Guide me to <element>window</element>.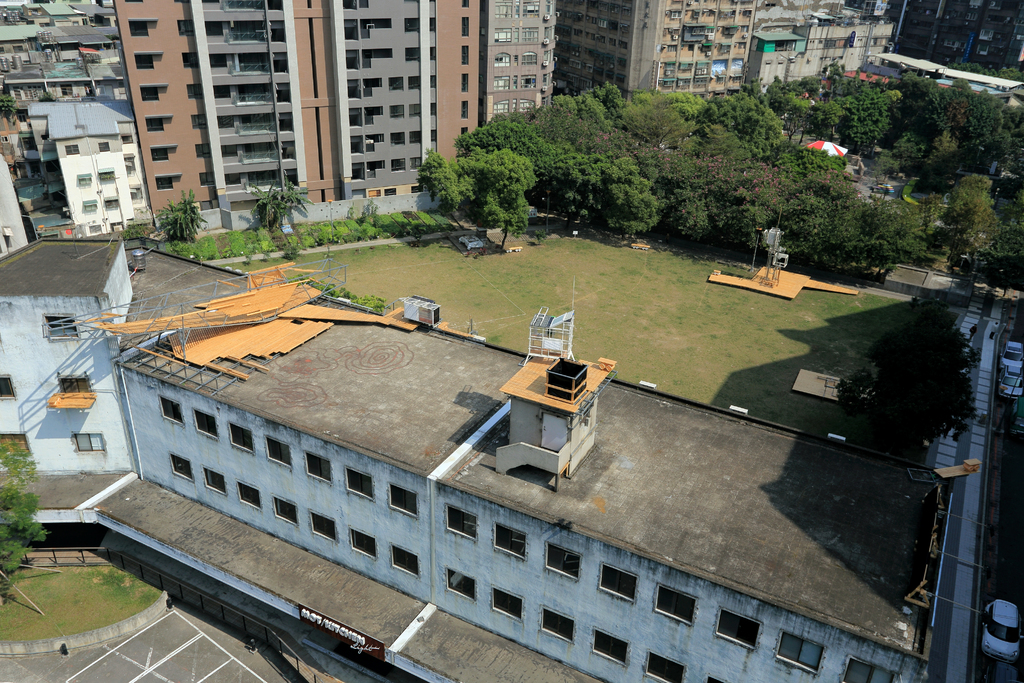
Guidance: locate(513, 74, 518, 88).
